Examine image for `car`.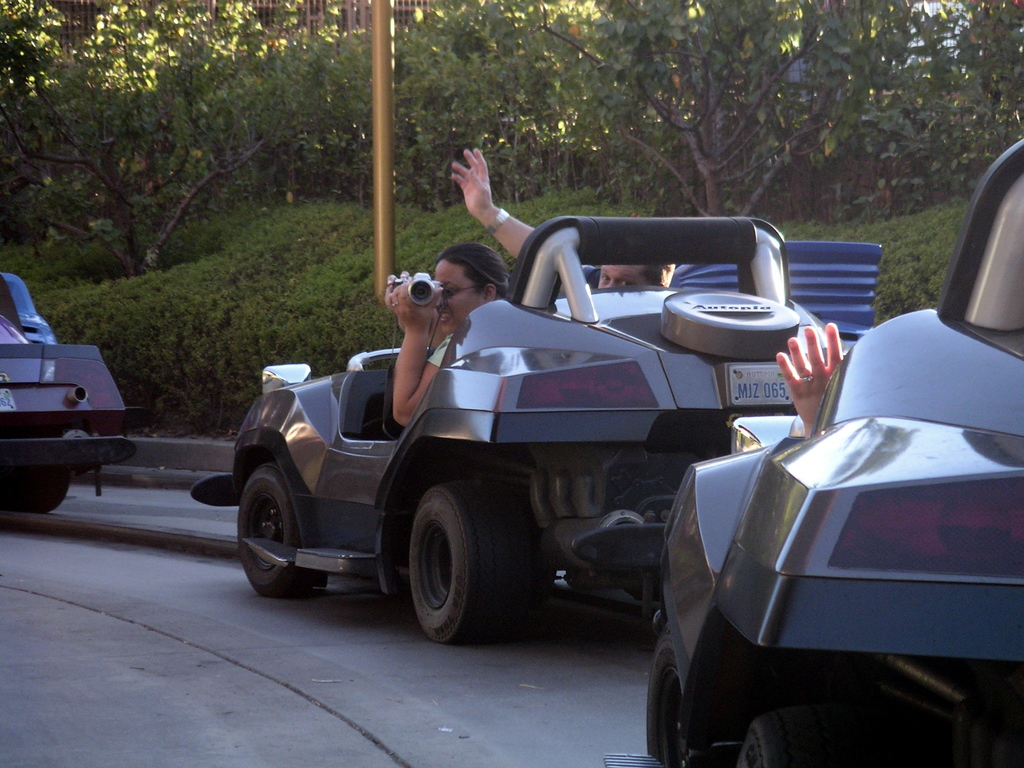
Examination result: bbox=(576, 136, 1023, 767).
